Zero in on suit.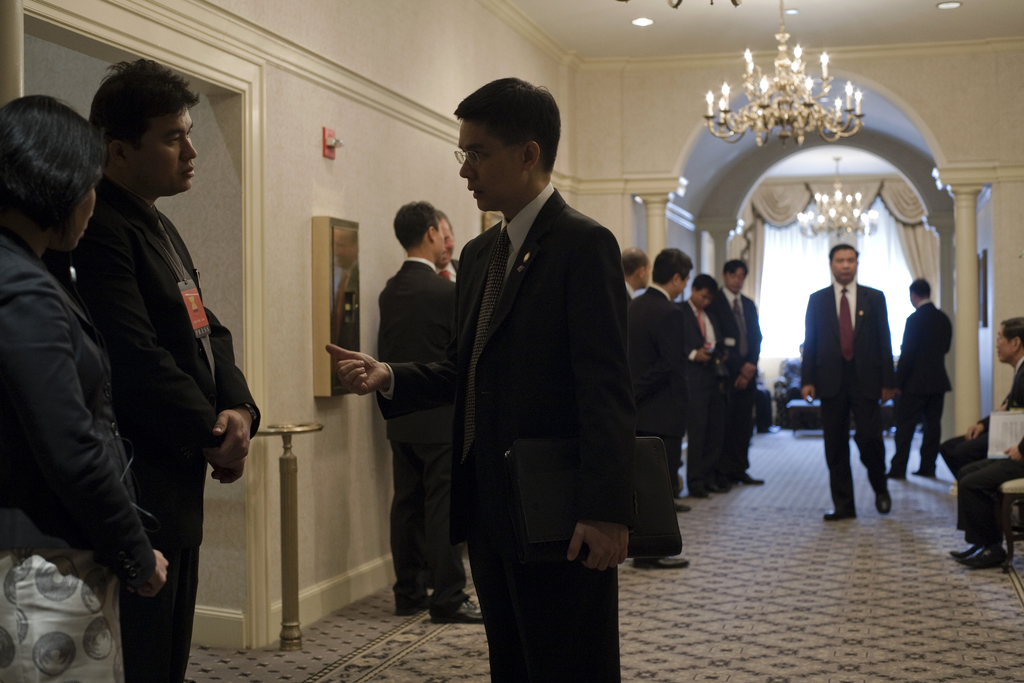
Zeroed in: bbox=(797, 282, 902, 507).
